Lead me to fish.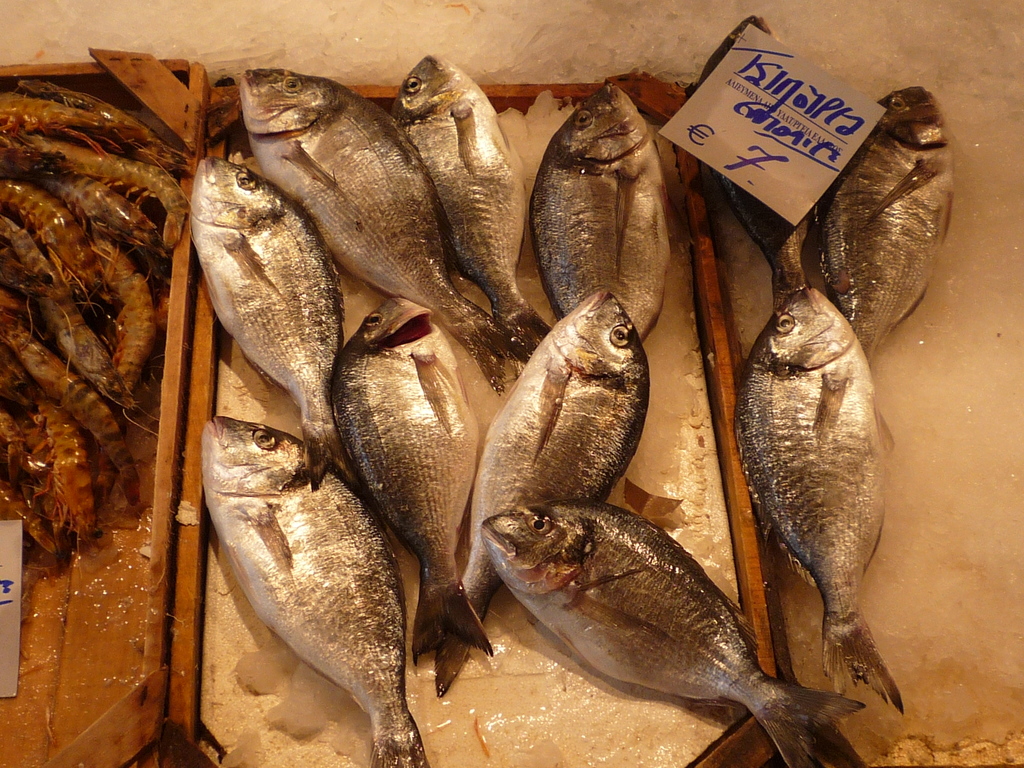
Lead to {"x1": 239, "y1": 53, "x2": 546, "y2": 376}.
